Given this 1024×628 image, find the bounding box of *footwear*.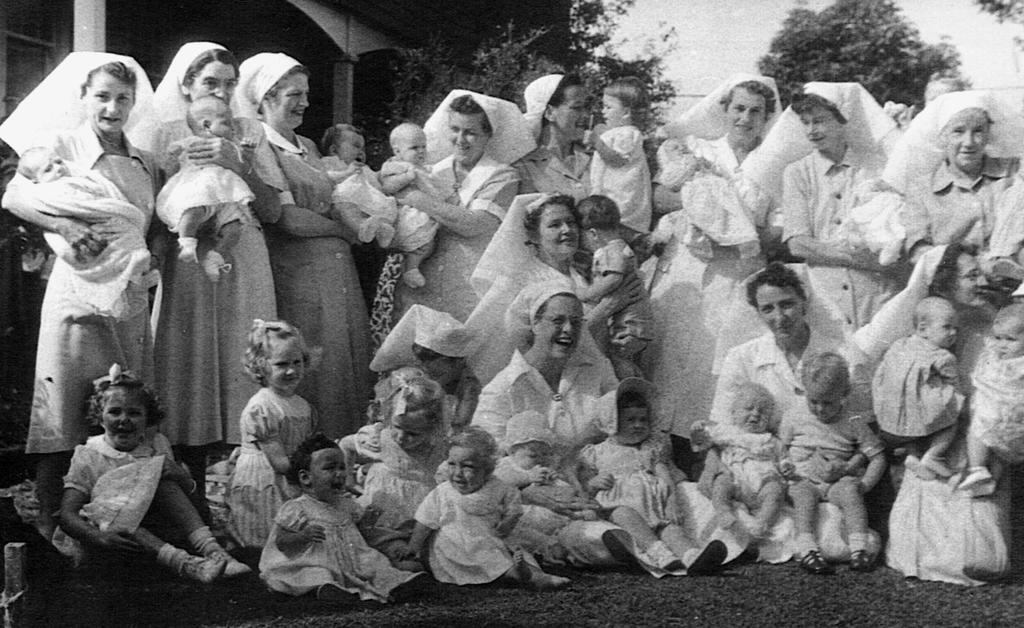
[left=180, top=551, right=228, bottom=592].
